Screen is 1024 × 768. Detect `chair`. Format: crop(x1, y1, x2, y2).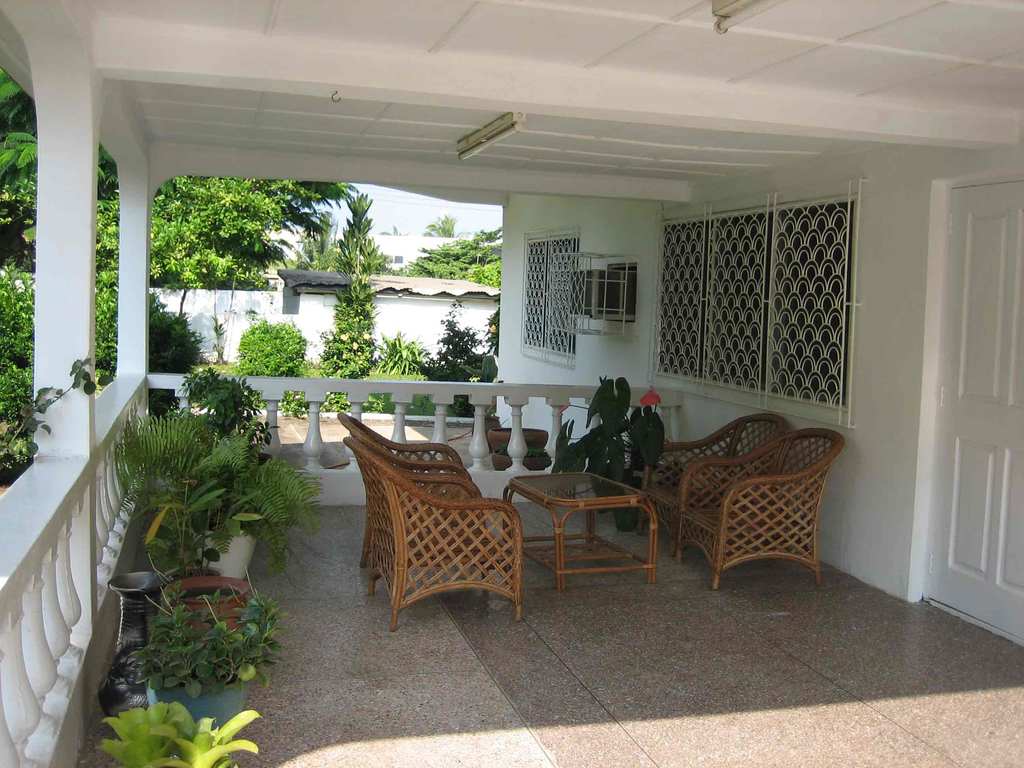
crop(337, 403, 475, 565).
